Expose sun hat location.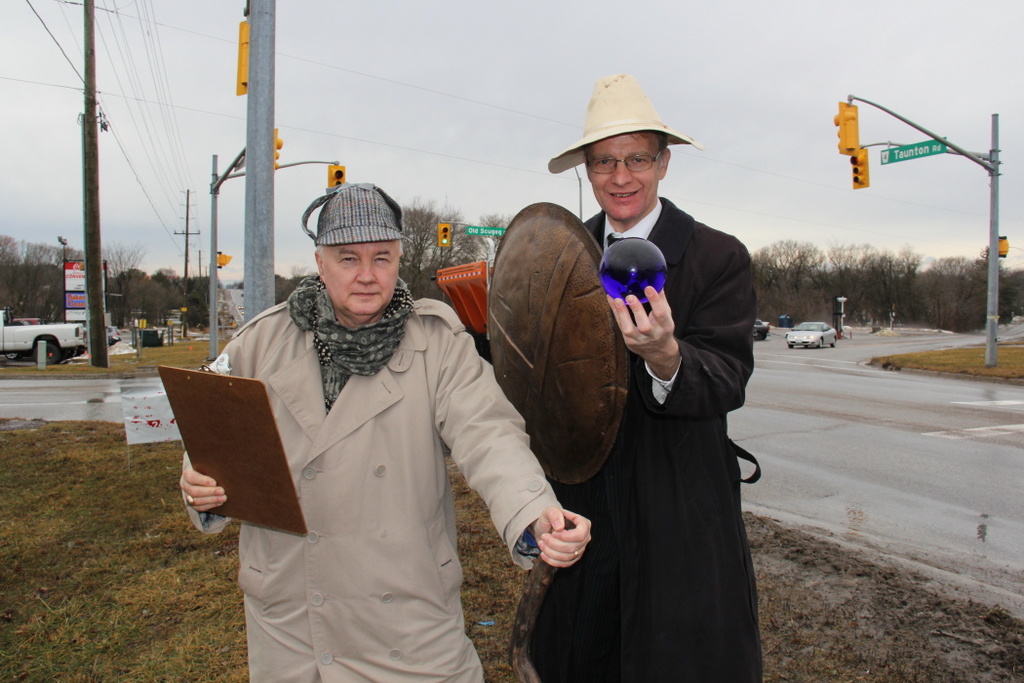
Exposed at detection(296, 178, 418, 247).
